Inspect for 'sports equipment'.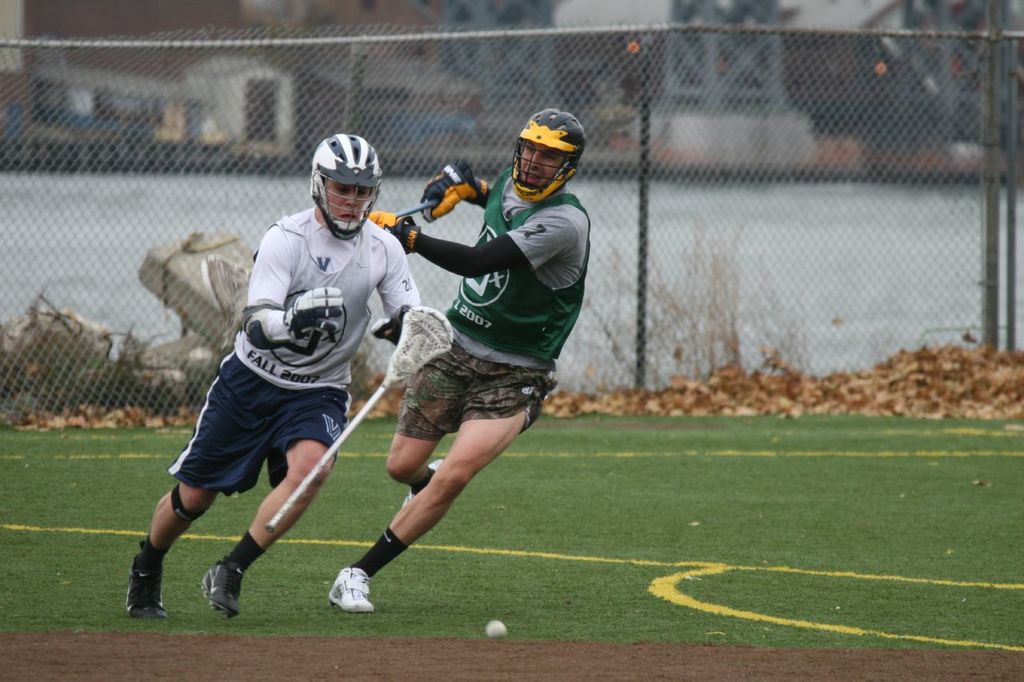
Inspection: 291 285 347 336.
